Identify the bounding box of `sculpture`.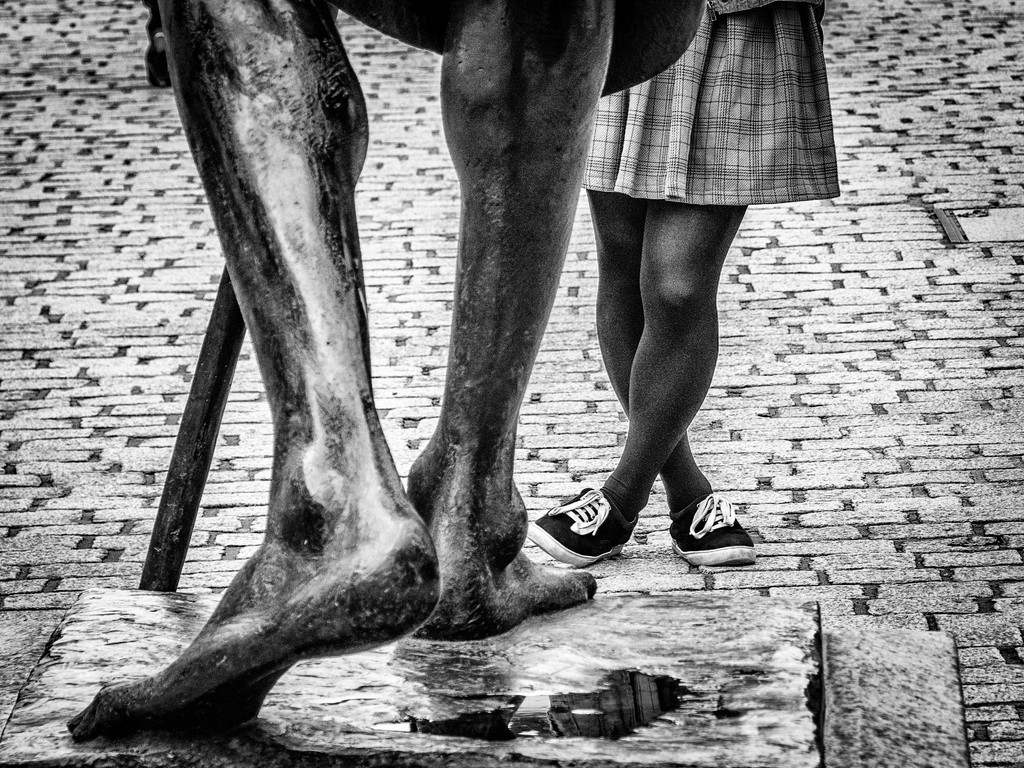
(left=37, top=0, right=691, bottom=740).
